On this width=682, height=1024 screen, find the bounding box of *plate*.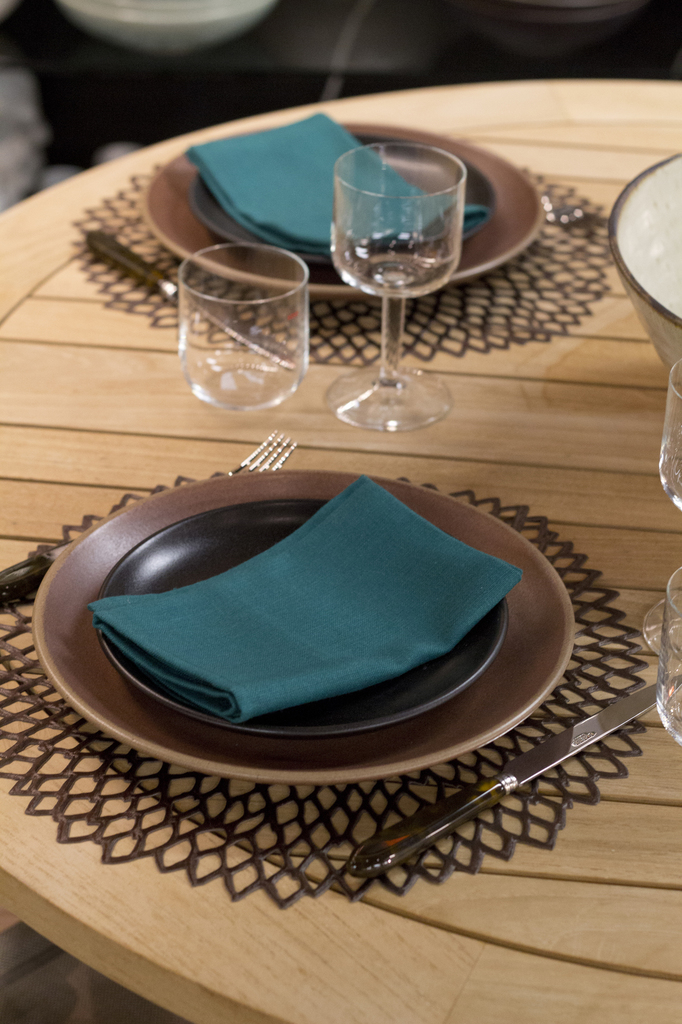
Bounding box: box=[95, 498, 516, 741].
